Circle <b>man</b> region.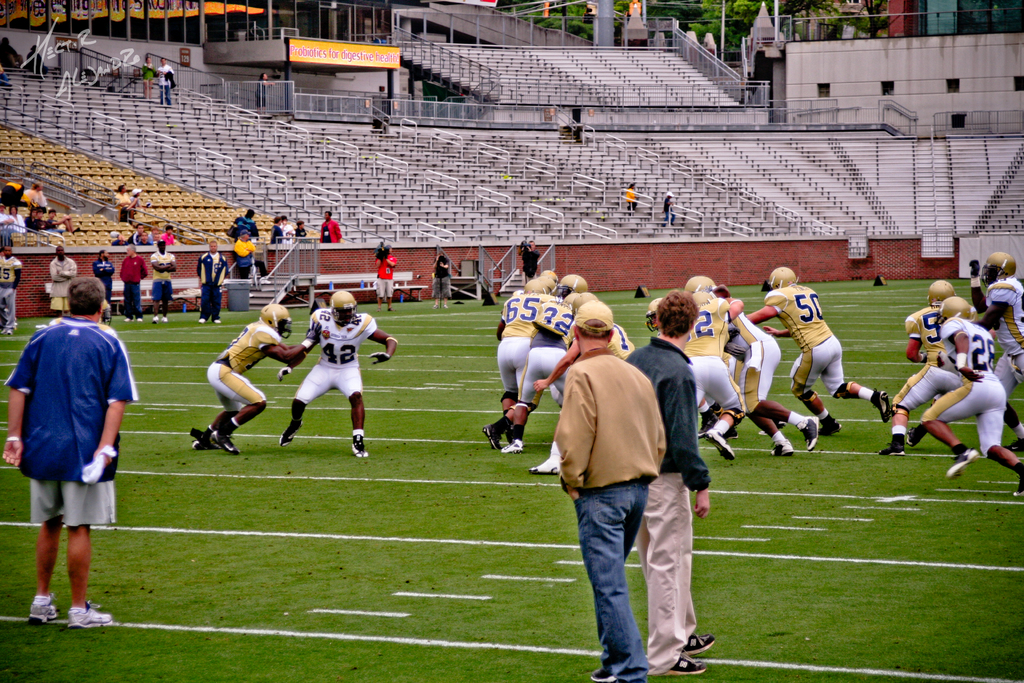
Region: region(276, 292, 397, 460).
